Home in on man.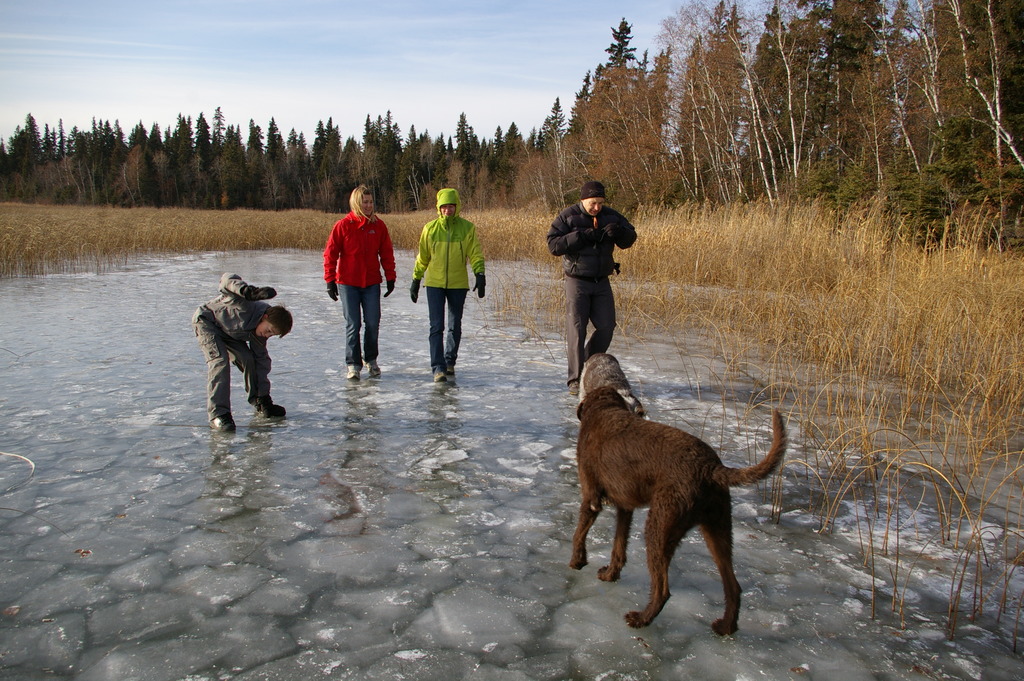
Homed in at [x1=322, y1=183, x2=397, y2=380].
